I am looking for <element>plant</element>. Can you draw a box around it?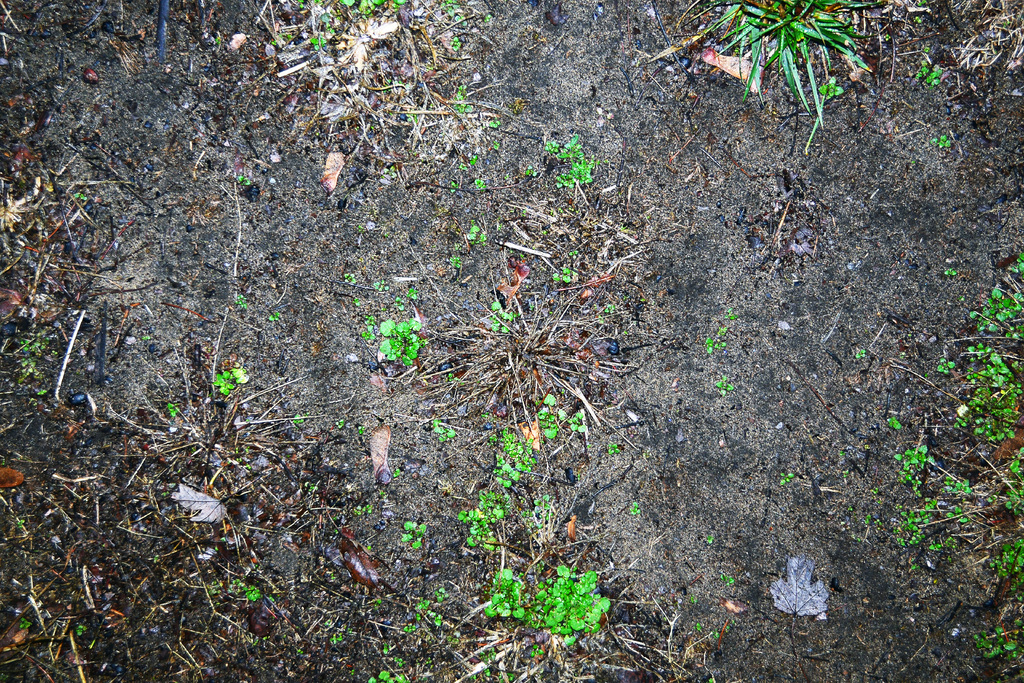
Sure, the bounding box is (525,165,541,179).
